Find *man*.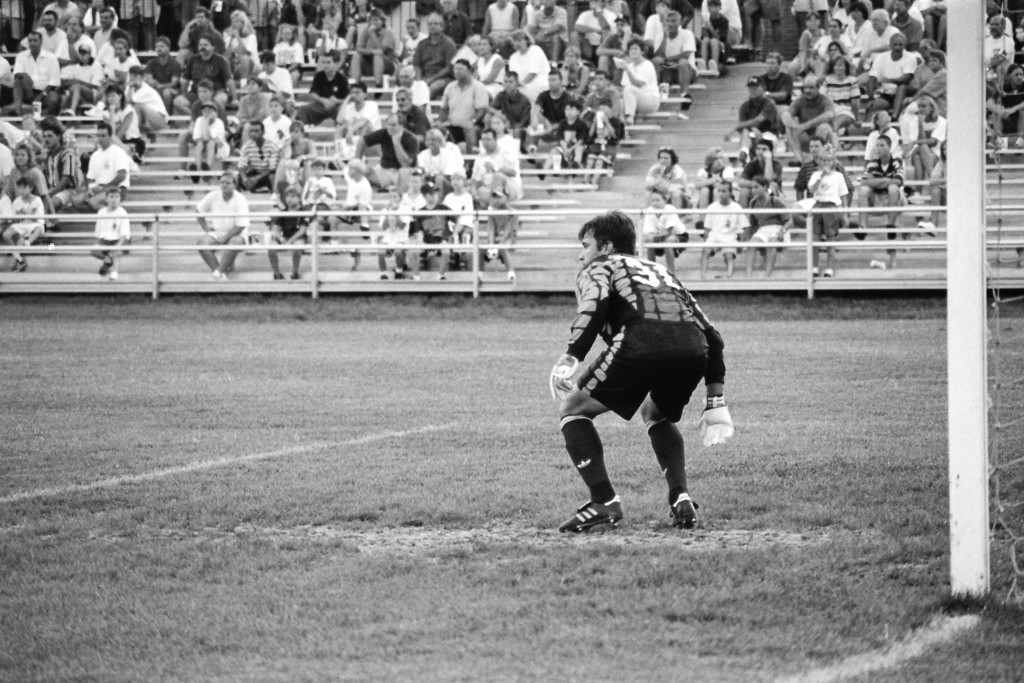
[78, 123, 141, 205].
